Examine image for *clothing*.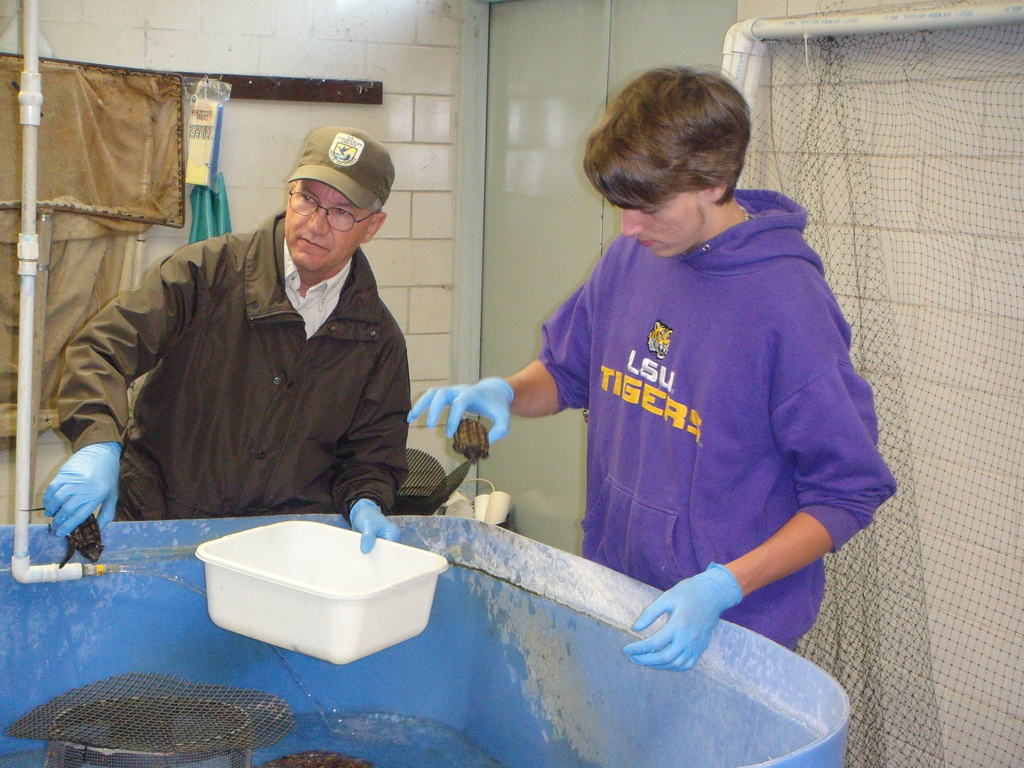
Examination result: bbox=[51, 204, 411, 524].
